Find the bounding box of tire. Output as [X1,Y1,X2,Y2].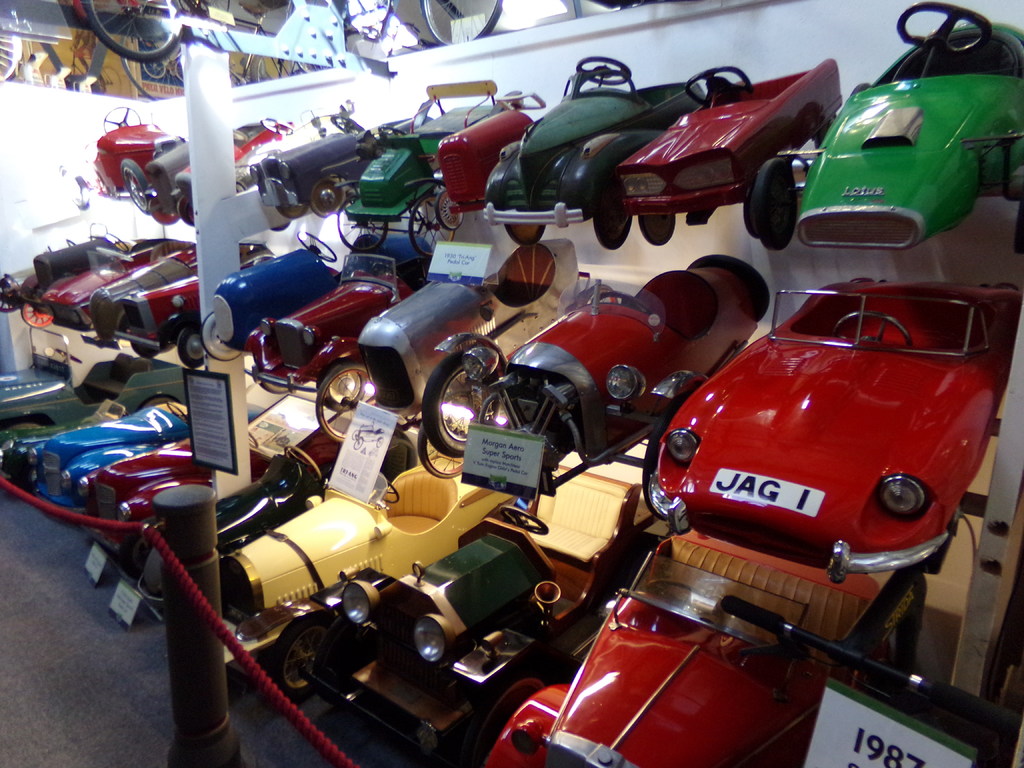
[57,161,90,209].
